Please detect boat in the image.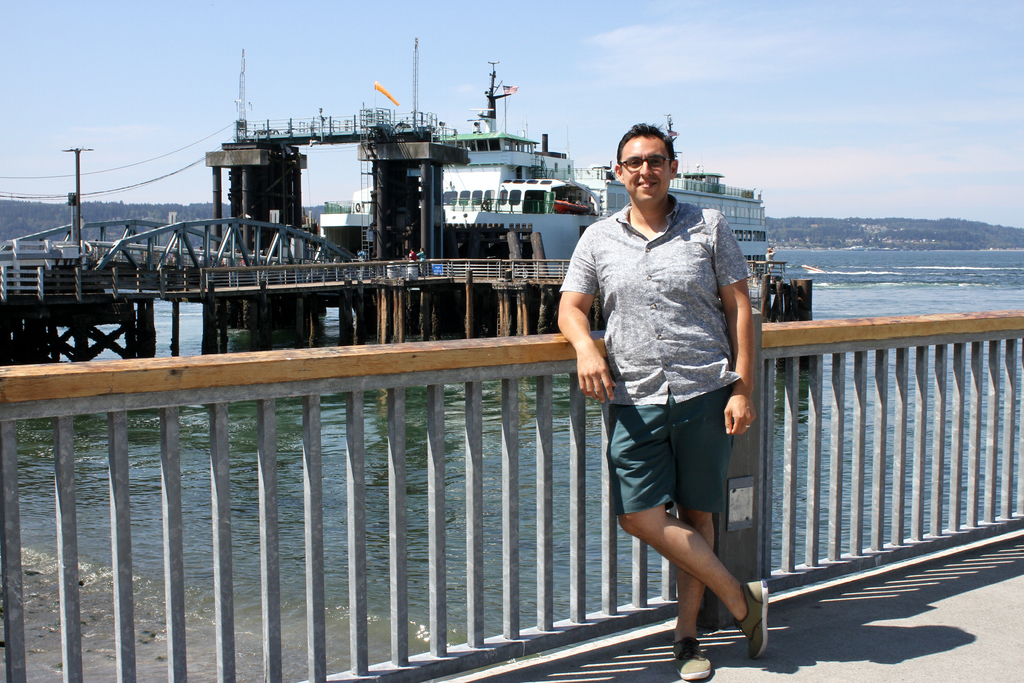
[x1=314, y1=53, x2=771, y2=258].
